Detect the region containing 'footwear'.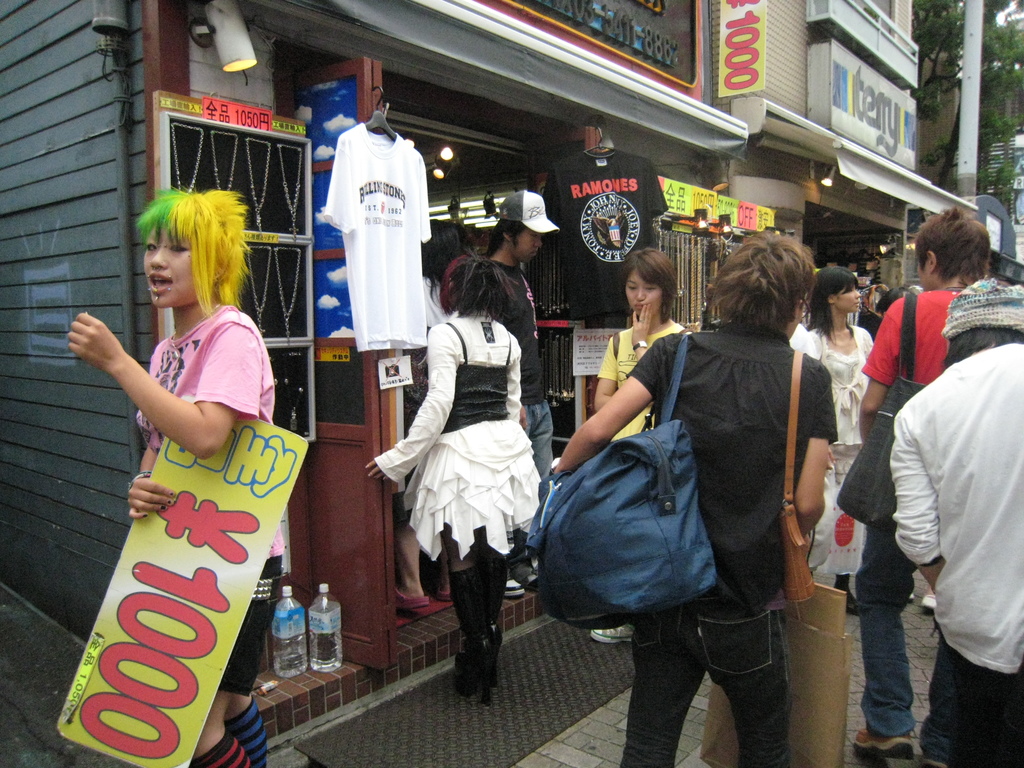
[x1=488, y1=622, x2=501, y2=657].
